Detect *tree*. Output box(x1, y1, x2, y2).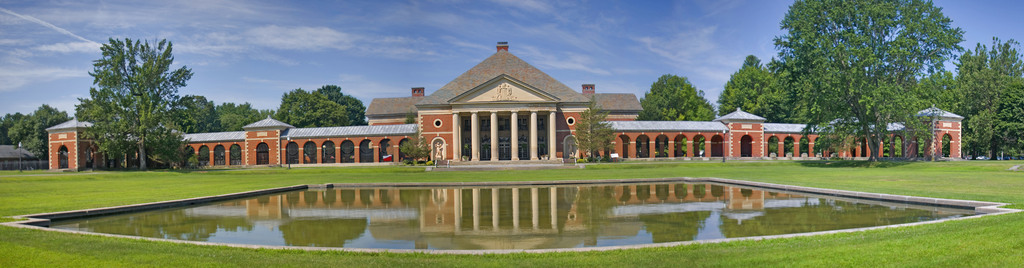
box(205, 97, 264, 133).
